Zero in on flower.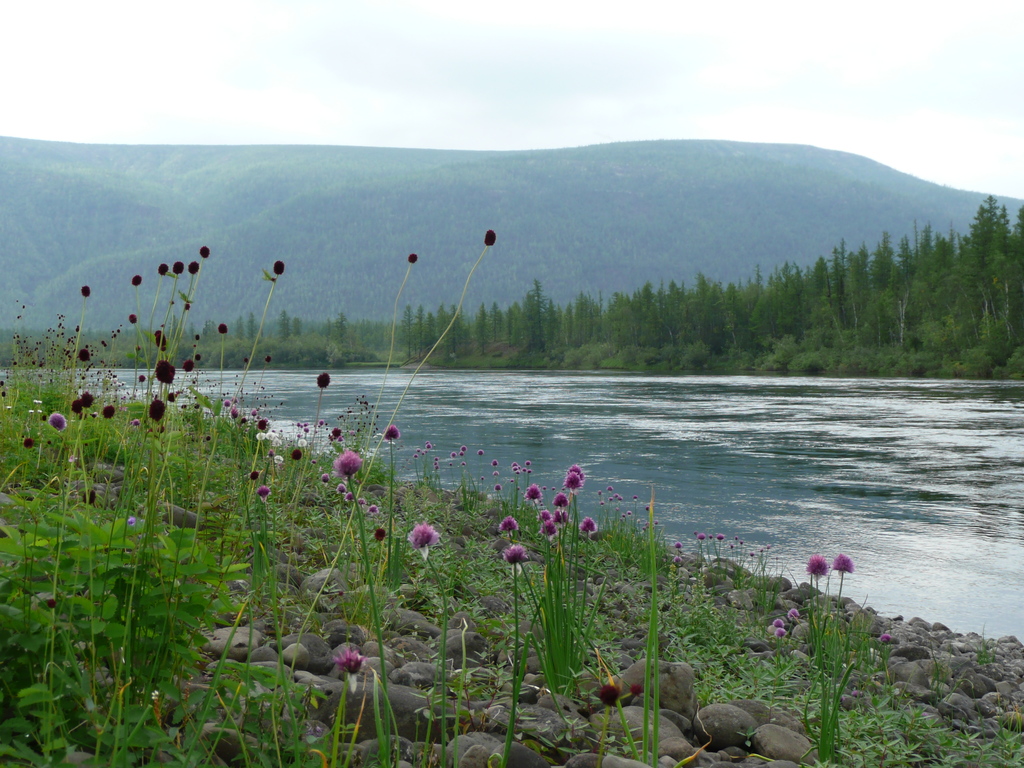
Zeroed in: [733,537,740,541].
